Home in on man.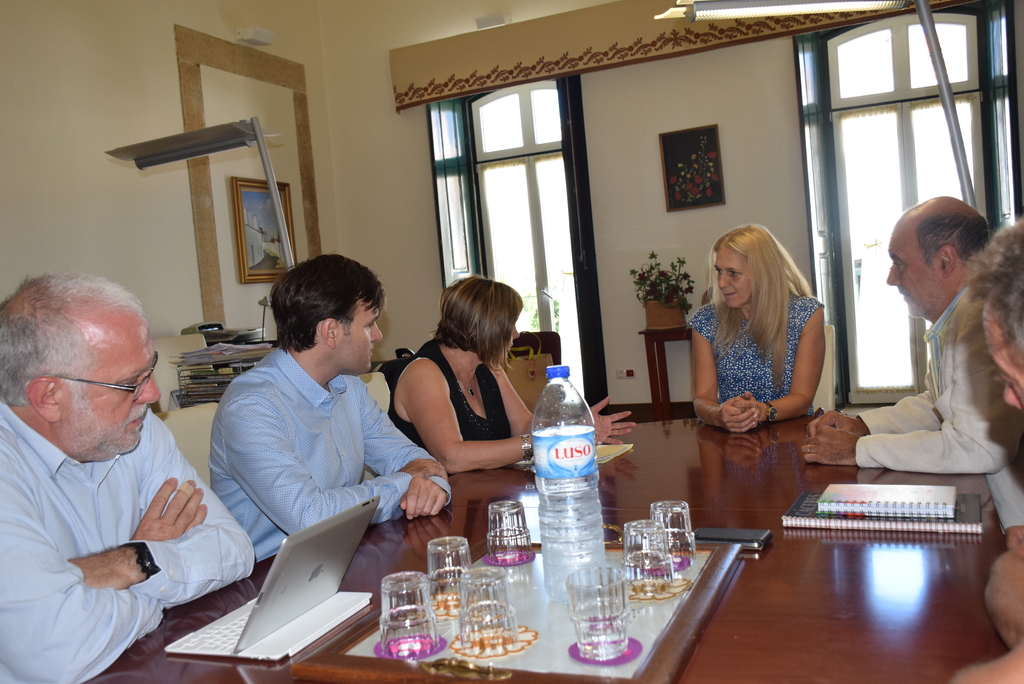
Homed in at Rect(951, 221, 1023, 683).
